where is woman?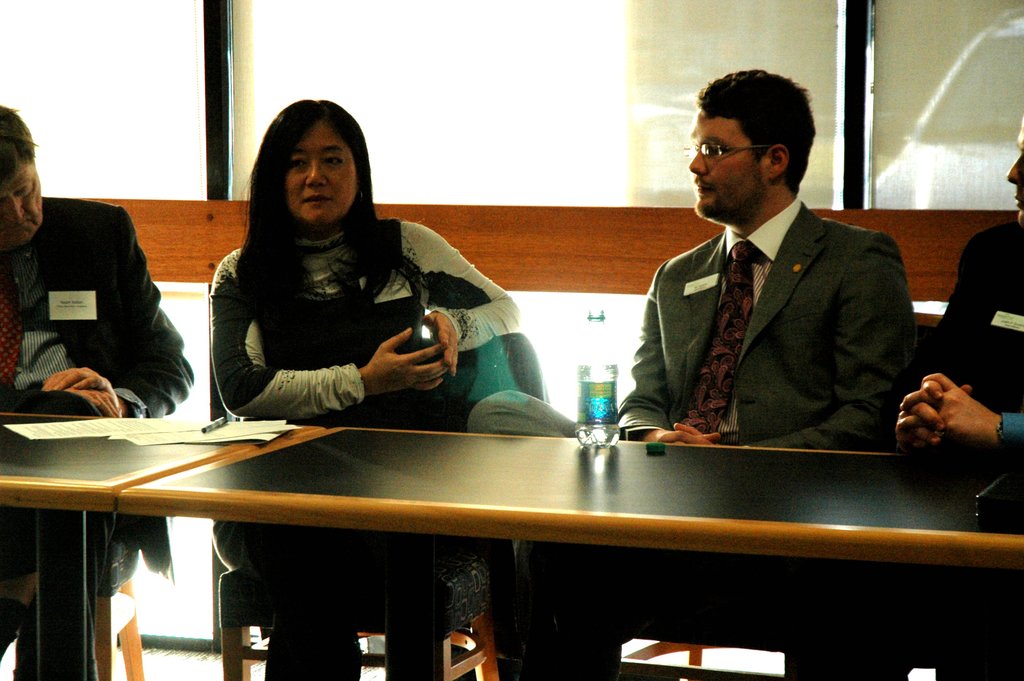
BBox(260, 97, 529, 470).
